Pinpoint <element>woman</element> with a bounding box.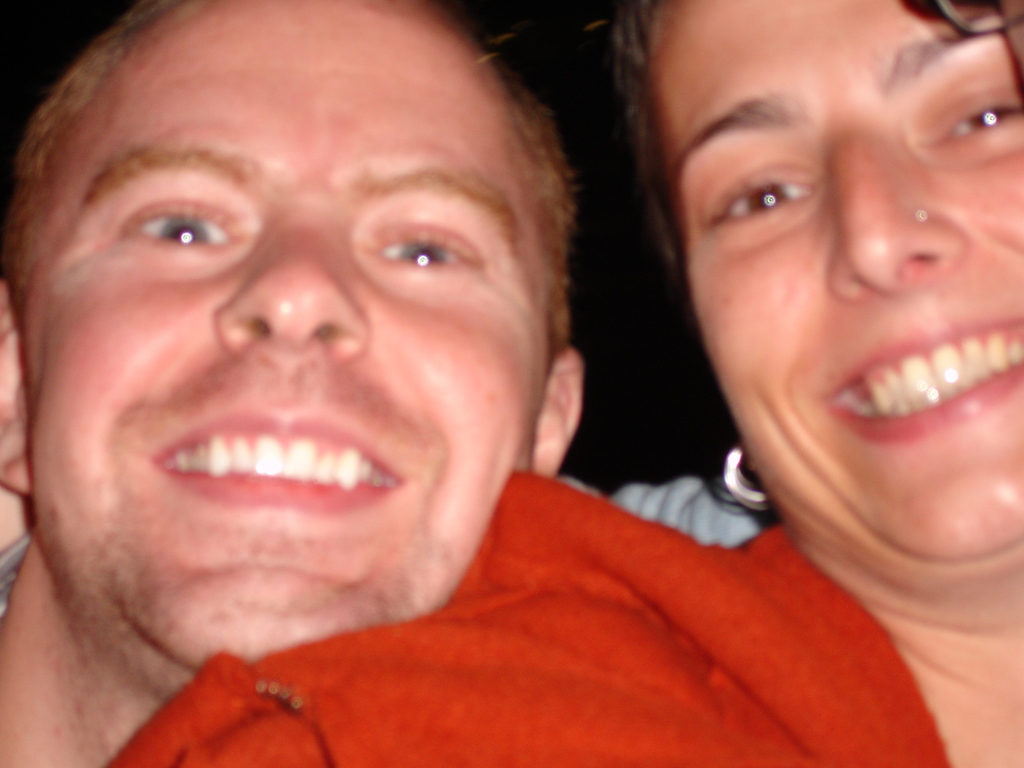
{"left": 107, "top": 0, "right": 1023, "bottom": 767}.
